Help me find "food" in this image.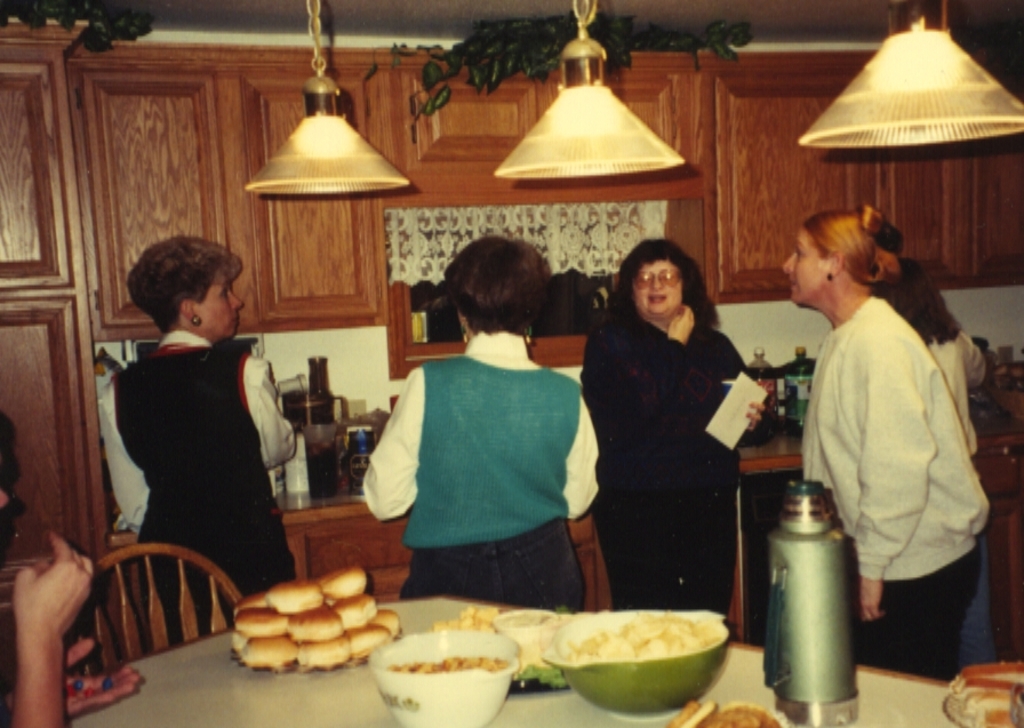
Found it: bbox(383, 614, 535, 717).
